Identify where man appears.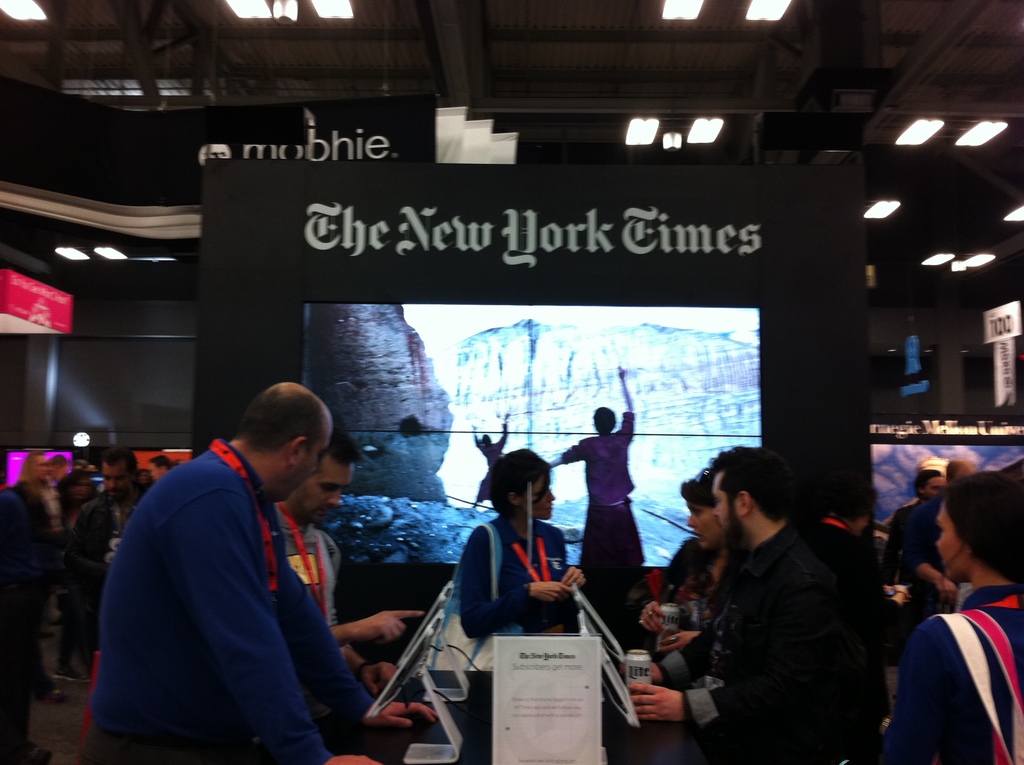
Appears at crop(621, 442, 855, 764).
